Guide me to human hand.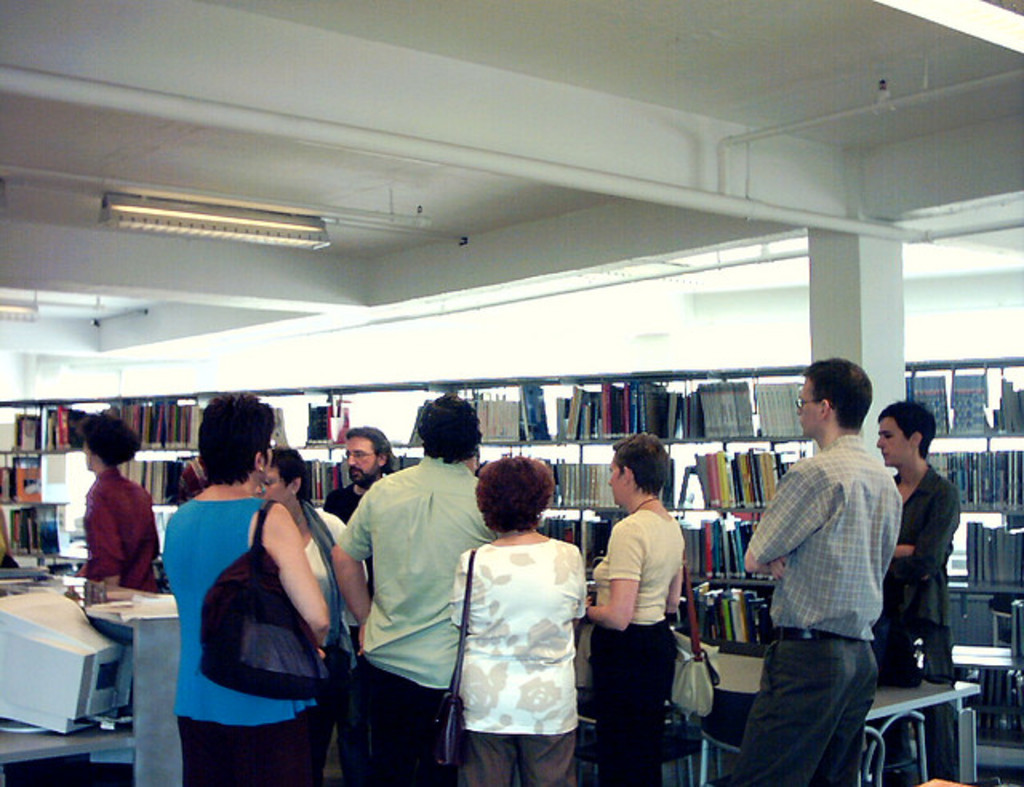
Guidance: [355, 619, 371, 656].
